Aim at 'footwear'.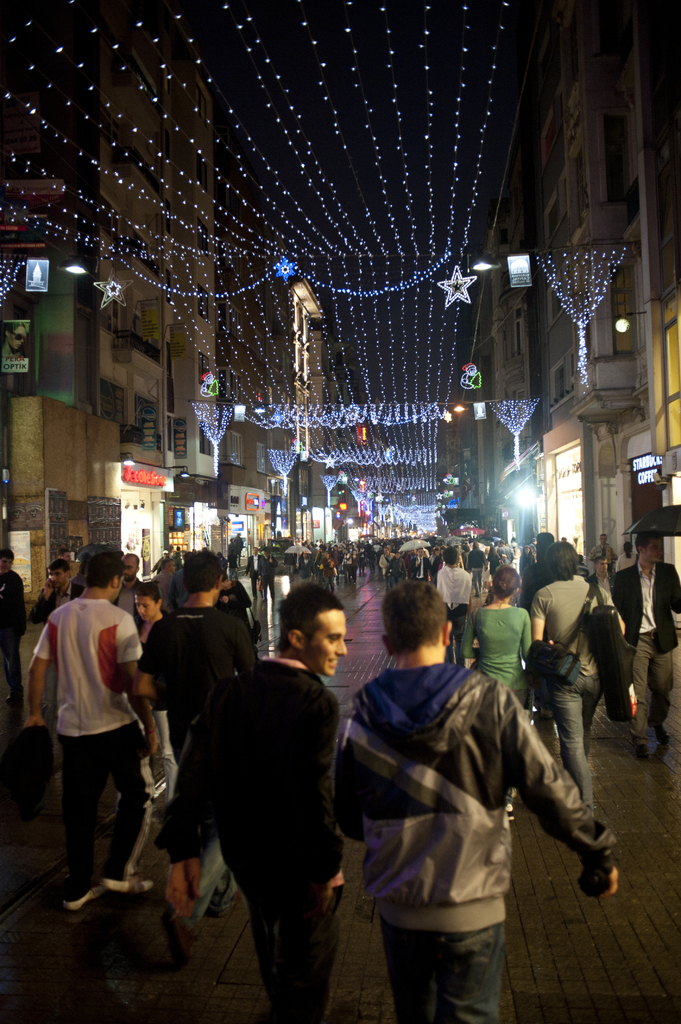
Aimed at bbox(634, 742, 652, 762).
